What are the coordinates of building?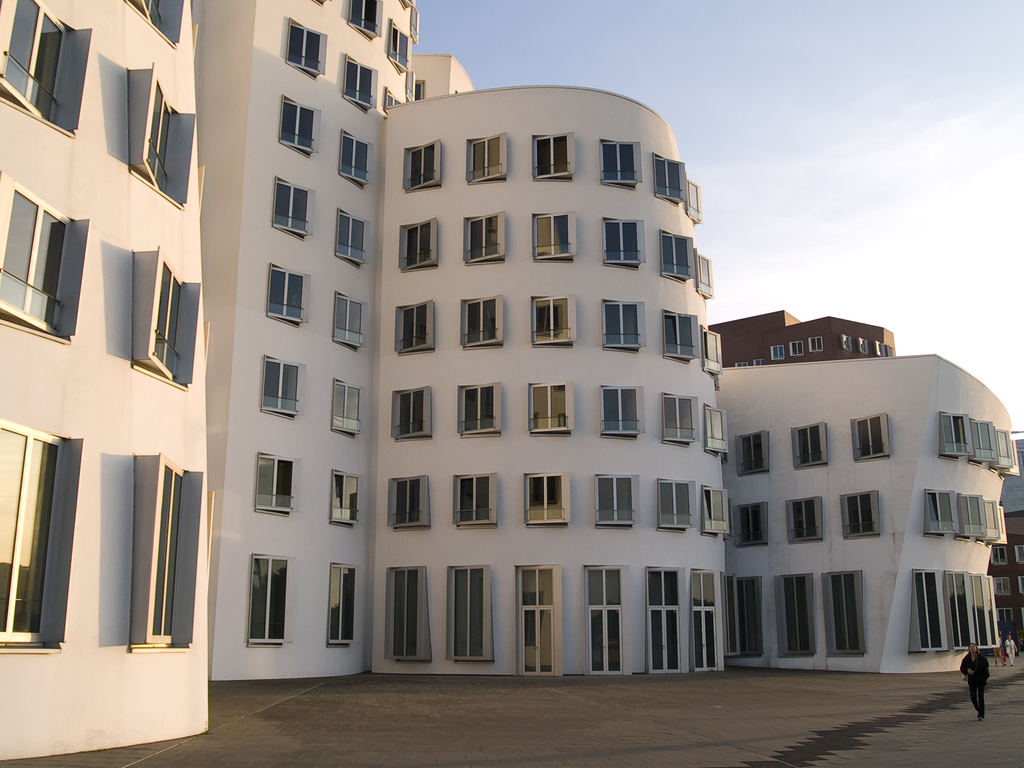
0 4 209 764.
